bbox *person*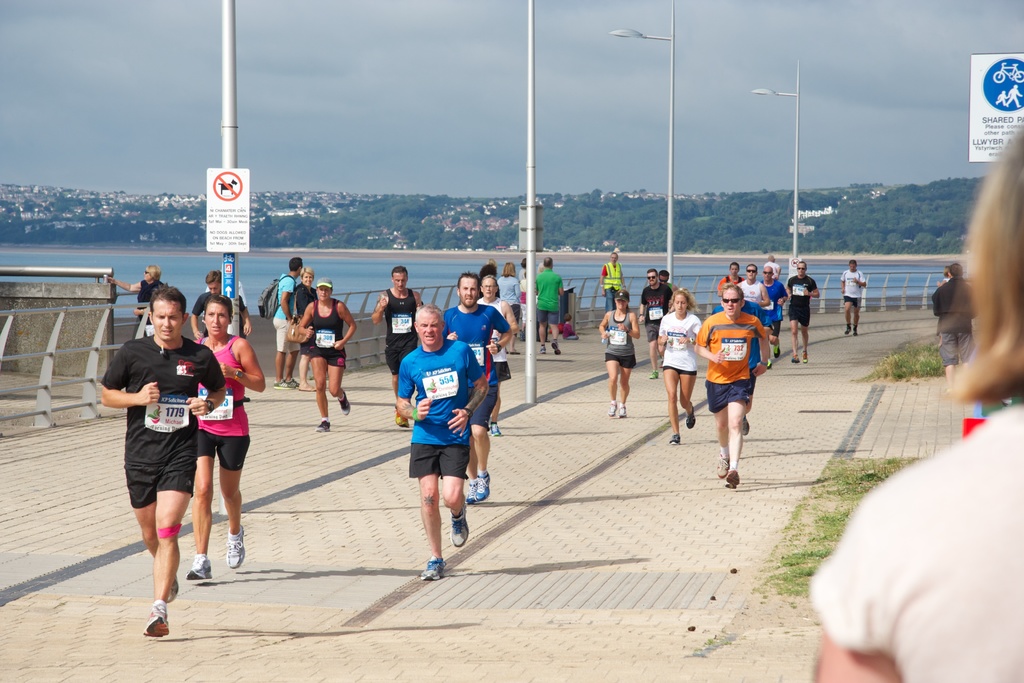
l=559, t=315, r=577, b=342
